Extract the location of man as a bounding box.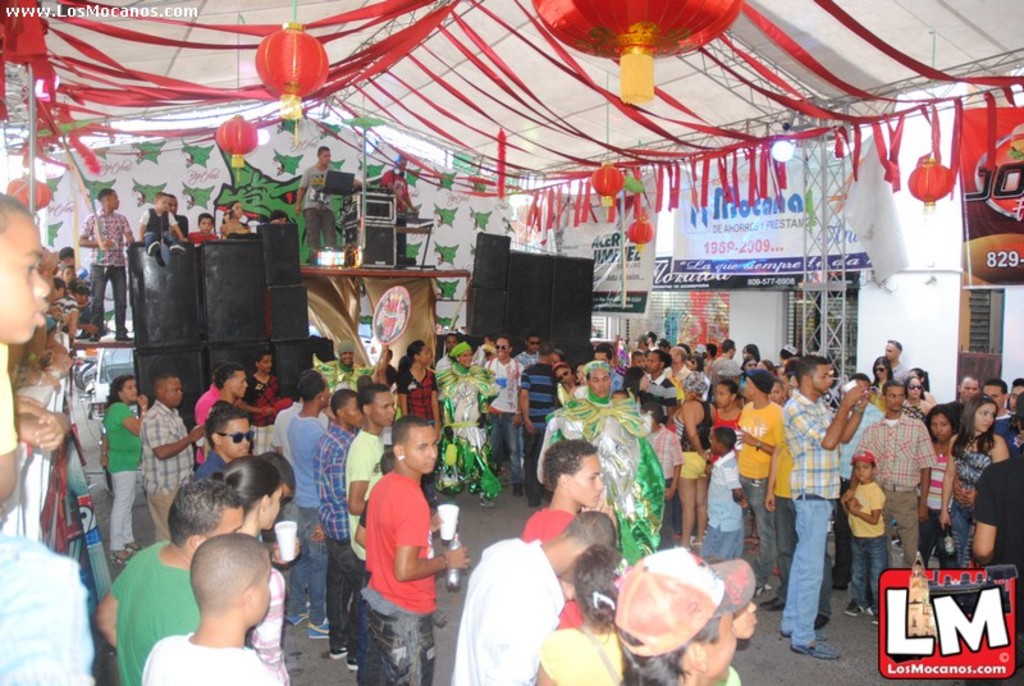
x1=355, y1=415, x2=470, y2=685.
